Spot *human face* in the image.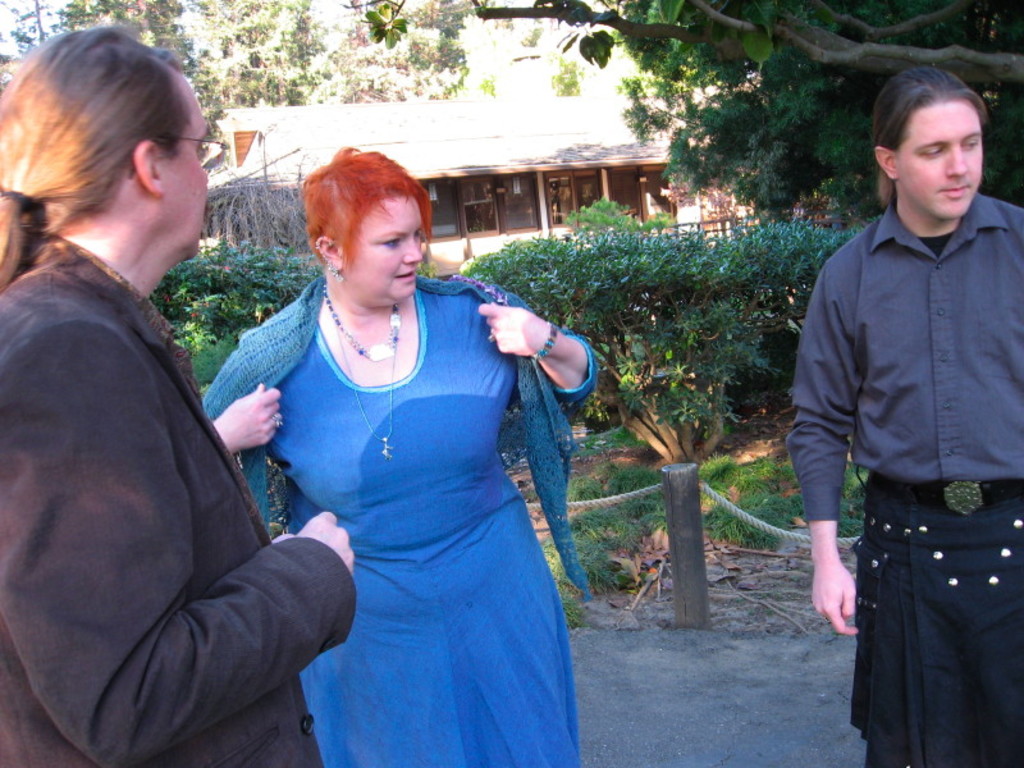
*human face* found at detection(159, 78, 214, 261).
